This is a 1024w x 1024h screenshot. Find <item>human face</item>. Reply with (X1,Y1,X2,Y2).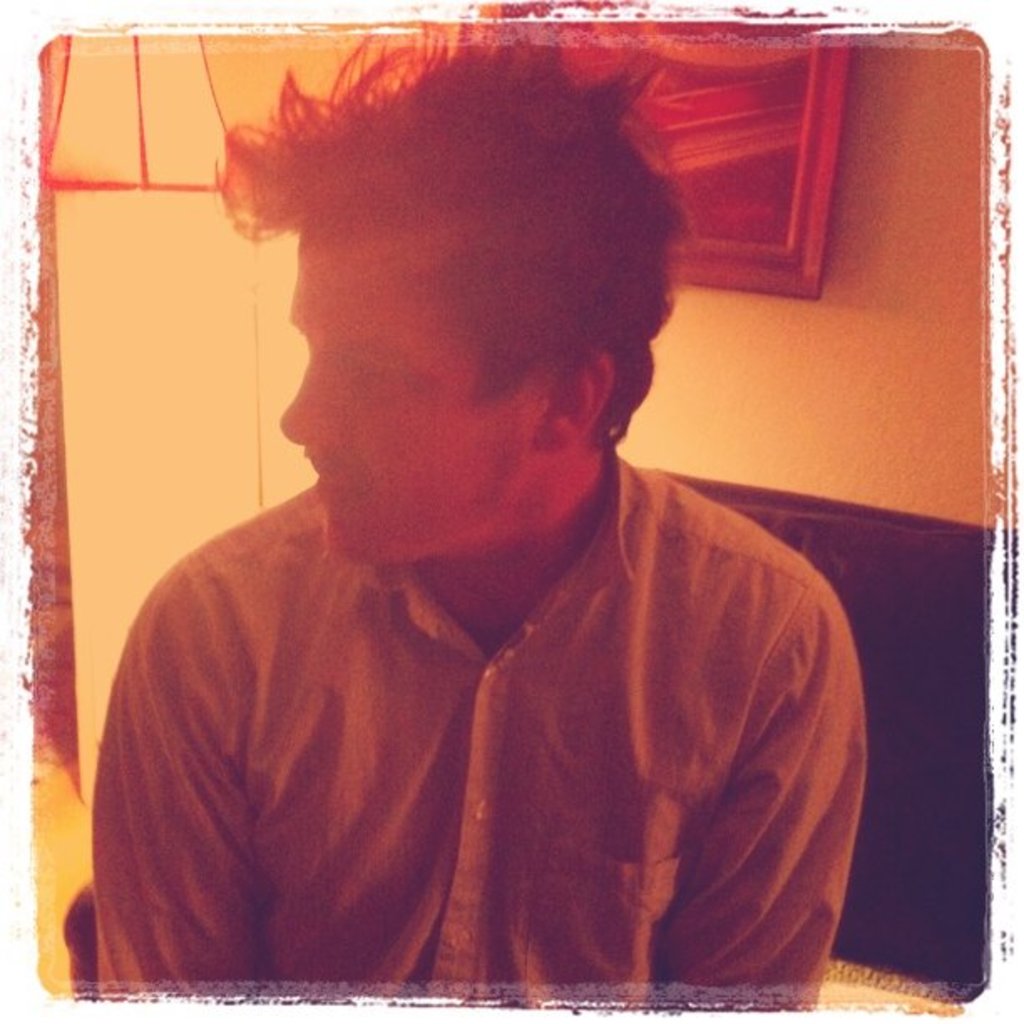
(273,226,539,557).
